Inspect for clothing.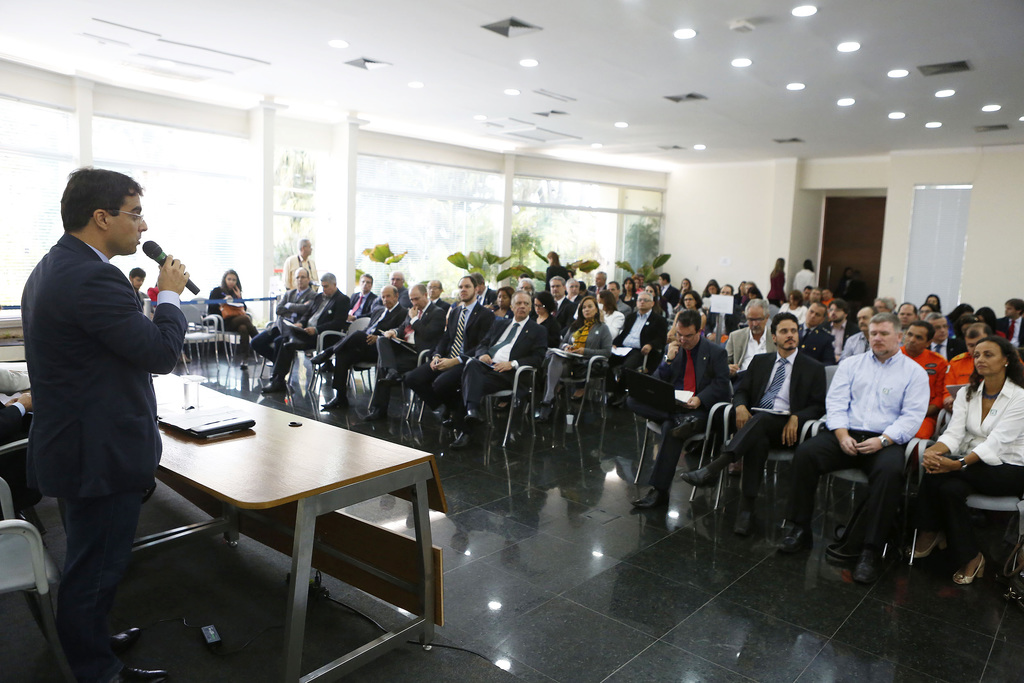
Inspection: [left=456, top=317, right=547, bottom=413].
